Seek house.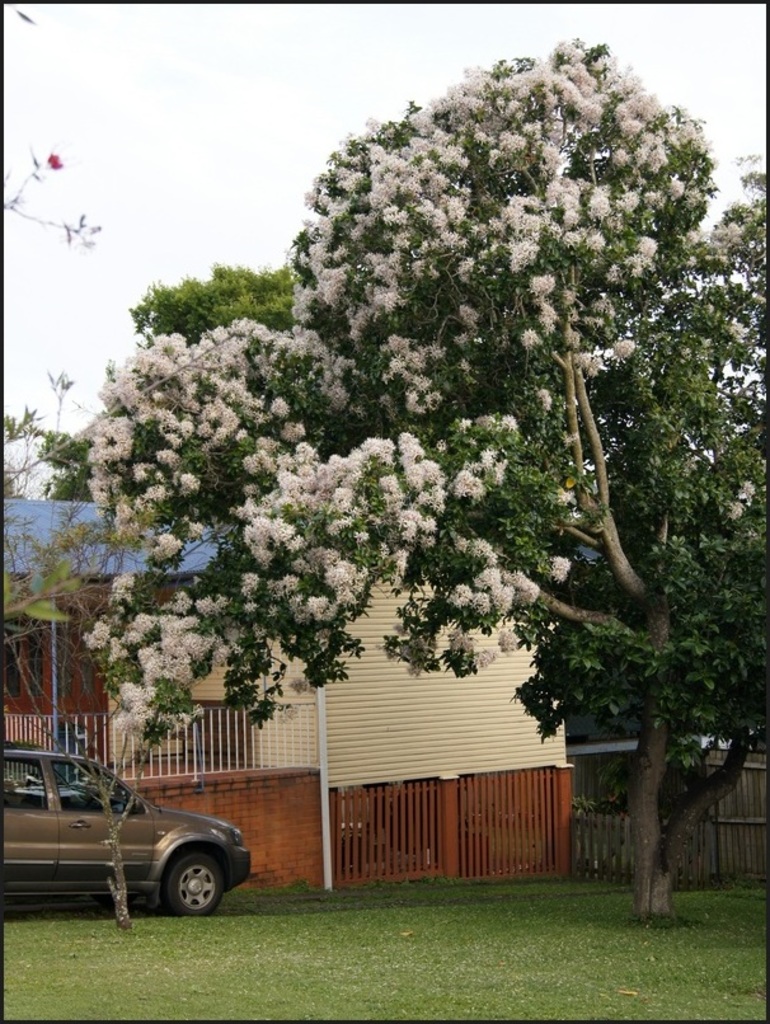
rect(0, 493, 568, 886).
